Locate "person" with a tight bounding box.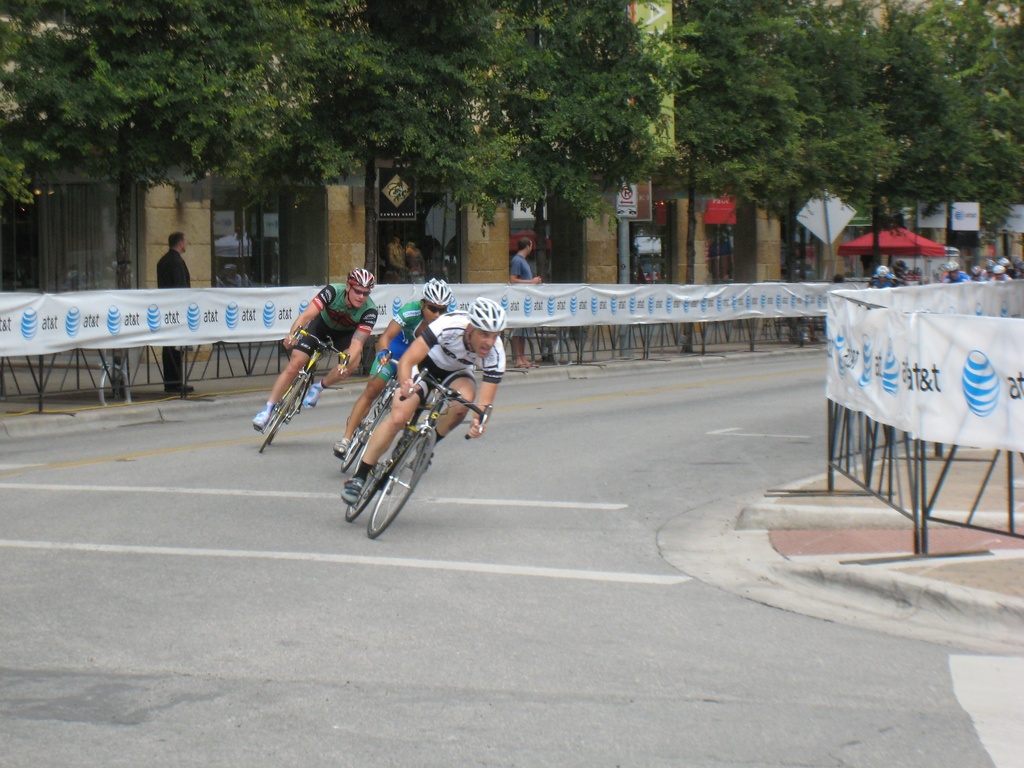
rect(946, 262, 967, 286).
